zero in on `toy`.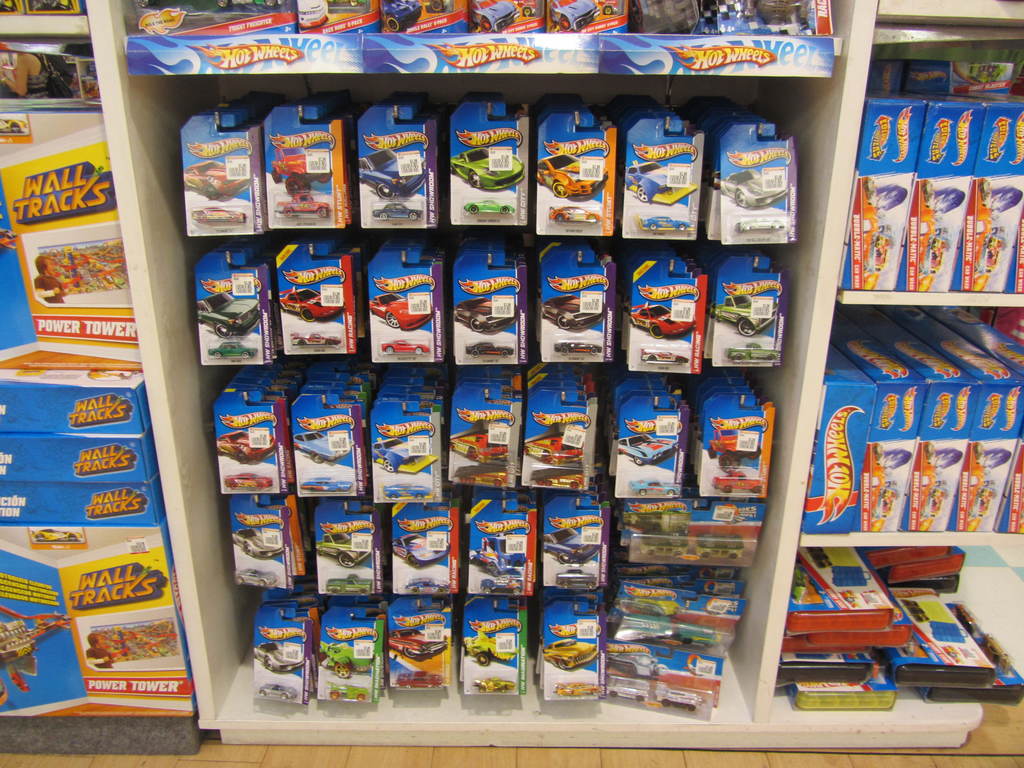
Zeroed in: pyautogui.locateOnScreen(618, 611, 675, 637).
